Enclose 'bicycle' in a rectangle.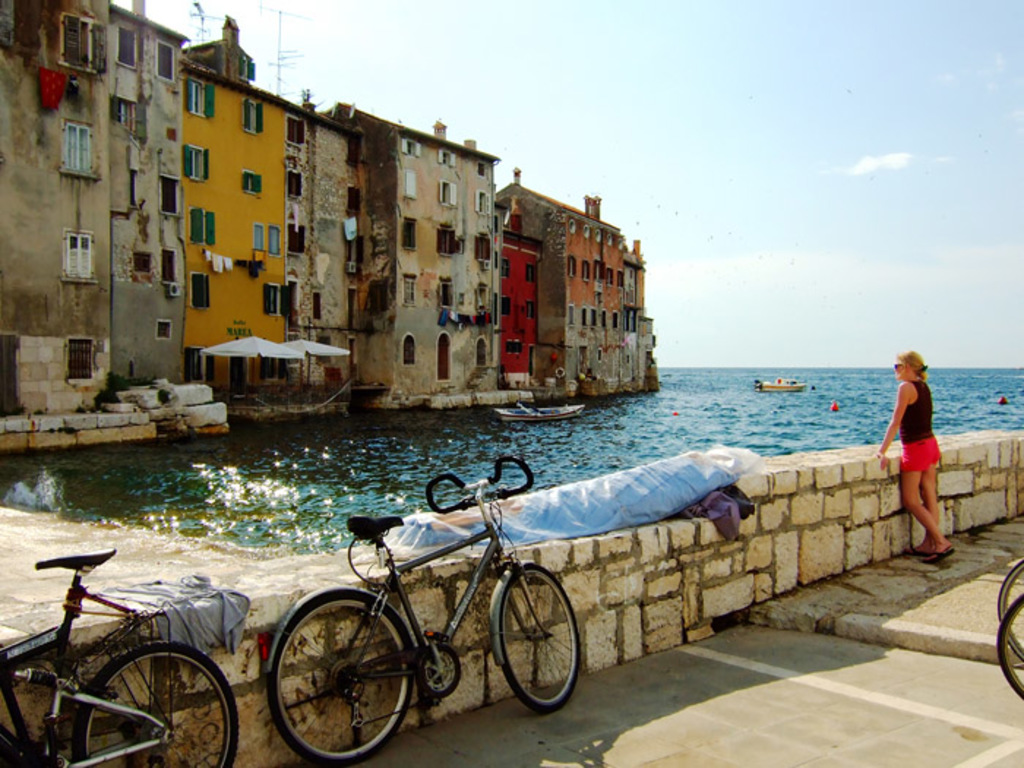
rect(995, 553, 1023, 655).
